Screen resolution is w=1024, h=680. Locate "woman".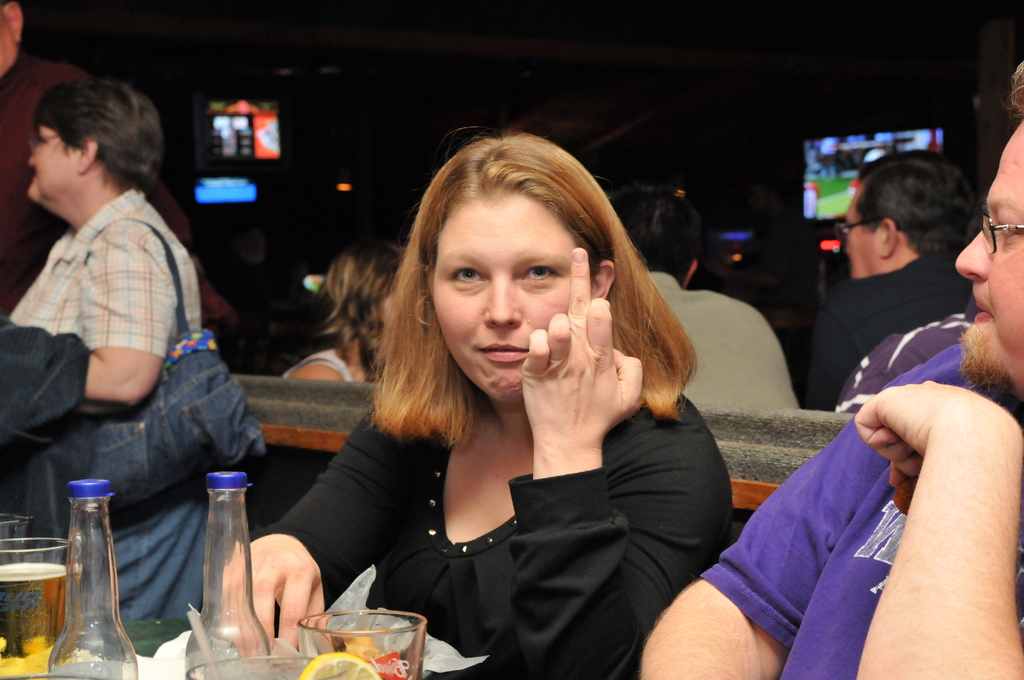
(x1=257, y1=116, x2=746, y2=677).
